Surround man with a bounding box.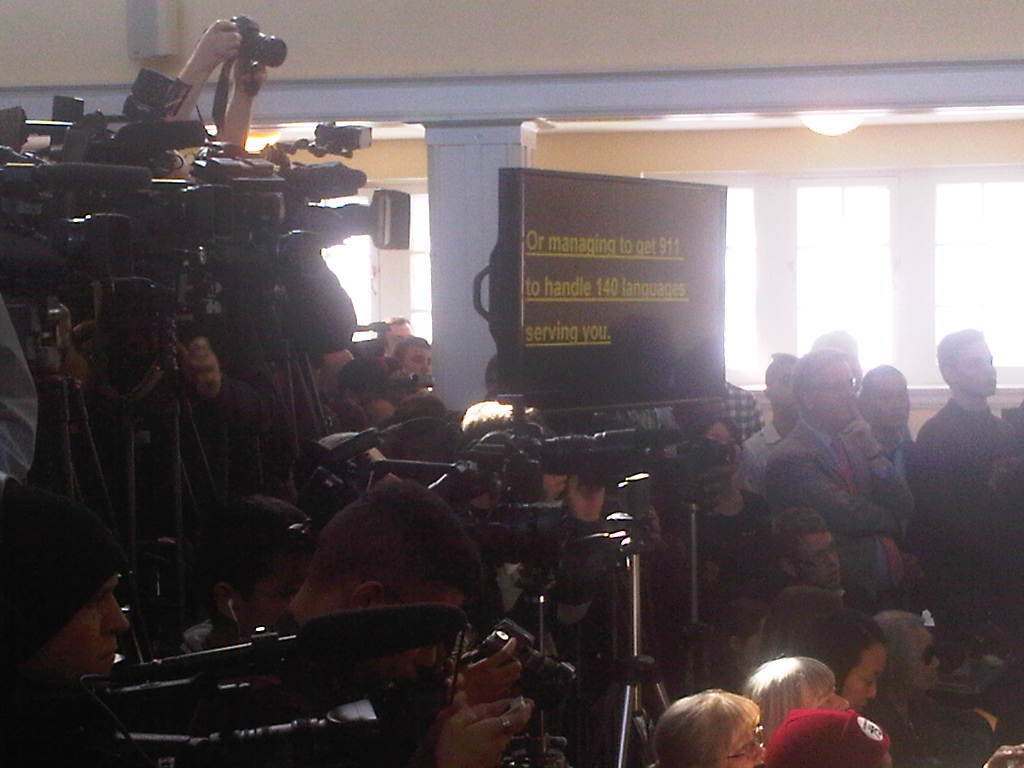
Rect(808, 323, 873, 406).
